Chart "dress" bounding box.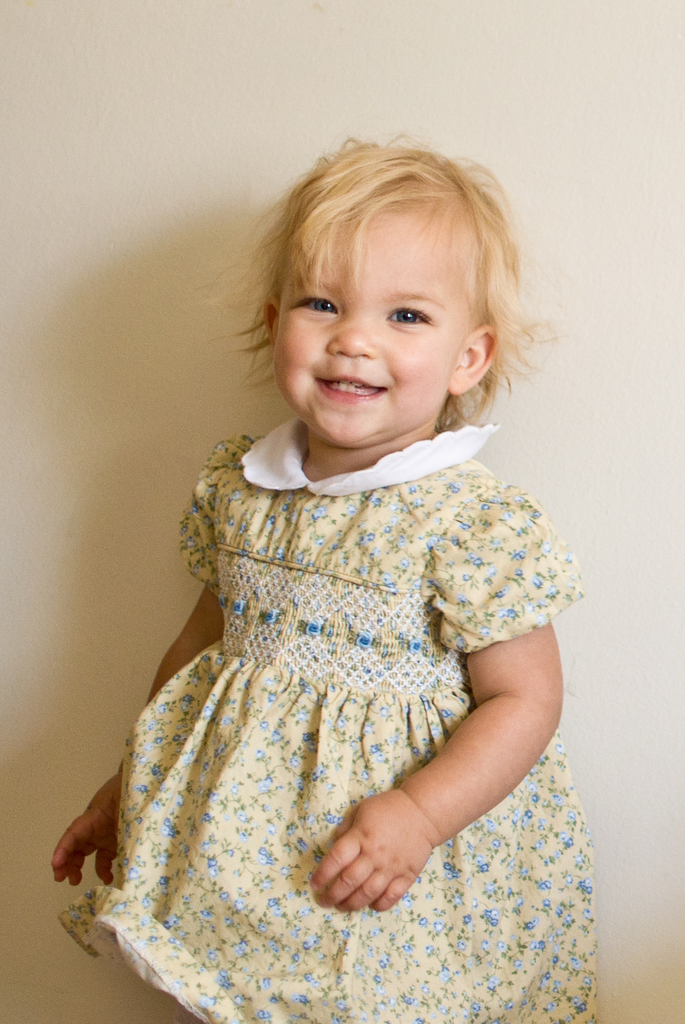
Charted: <bbox>55, 419, 601, 1023</bbox>.
